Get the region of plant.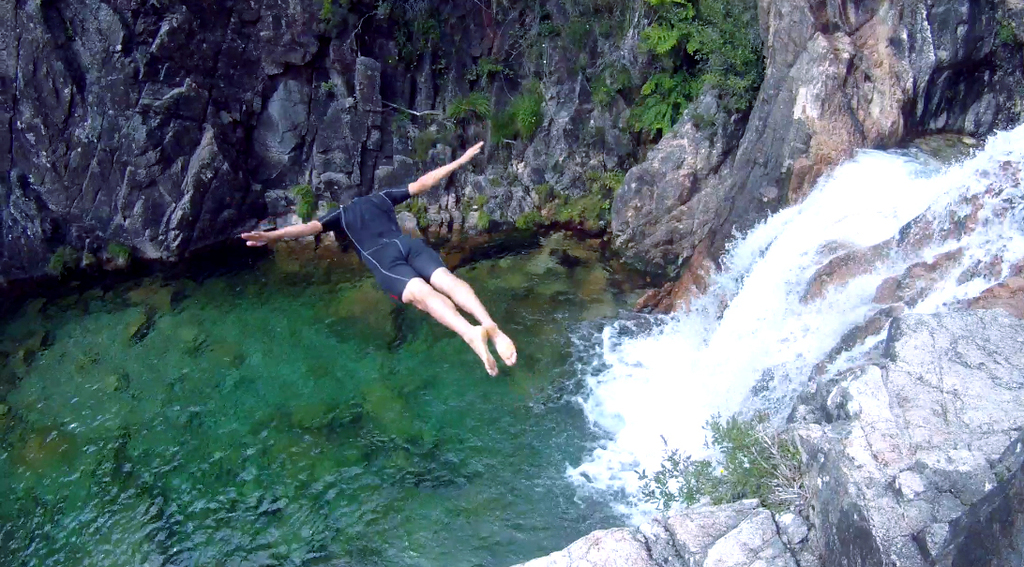
pyautogui.locateOnScreen(104, 239, 133, 264).
